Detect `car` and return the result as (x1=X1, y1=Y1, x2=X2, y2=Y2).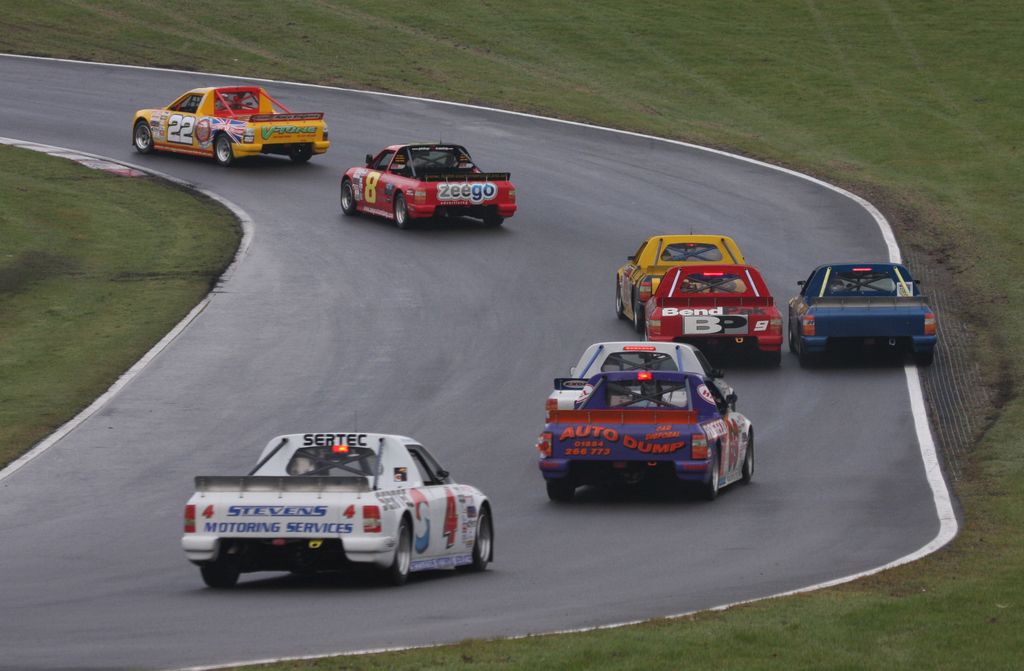
(x1=788, y1=266, x2=937, y2=365).
